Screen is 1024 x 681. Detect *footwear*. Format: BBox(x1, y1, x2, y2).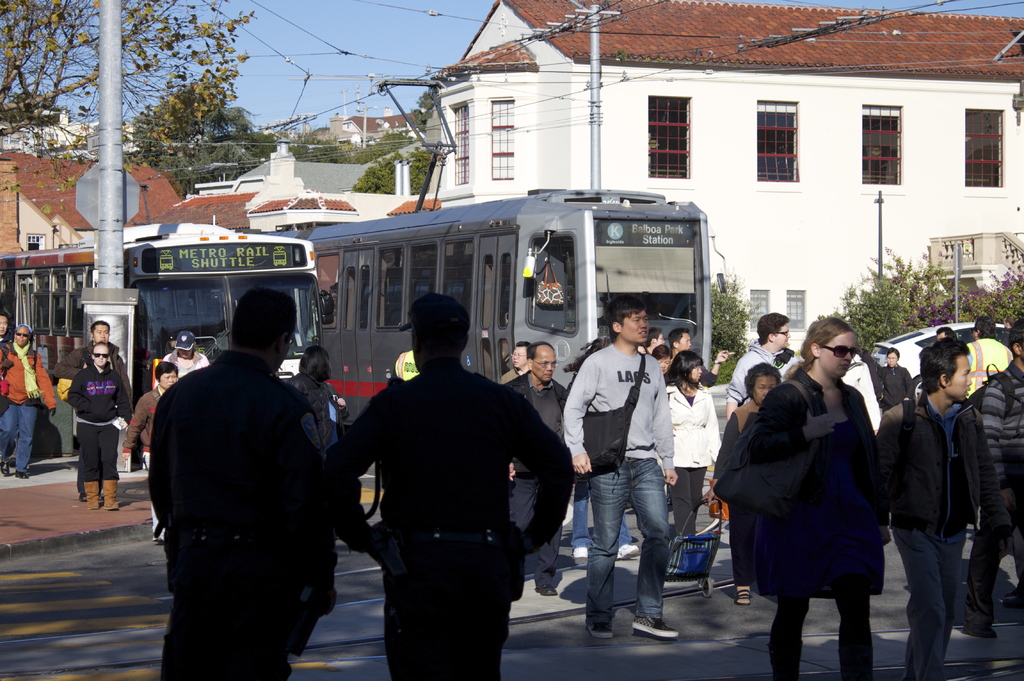
BBox(102, 477, 120, 509).
